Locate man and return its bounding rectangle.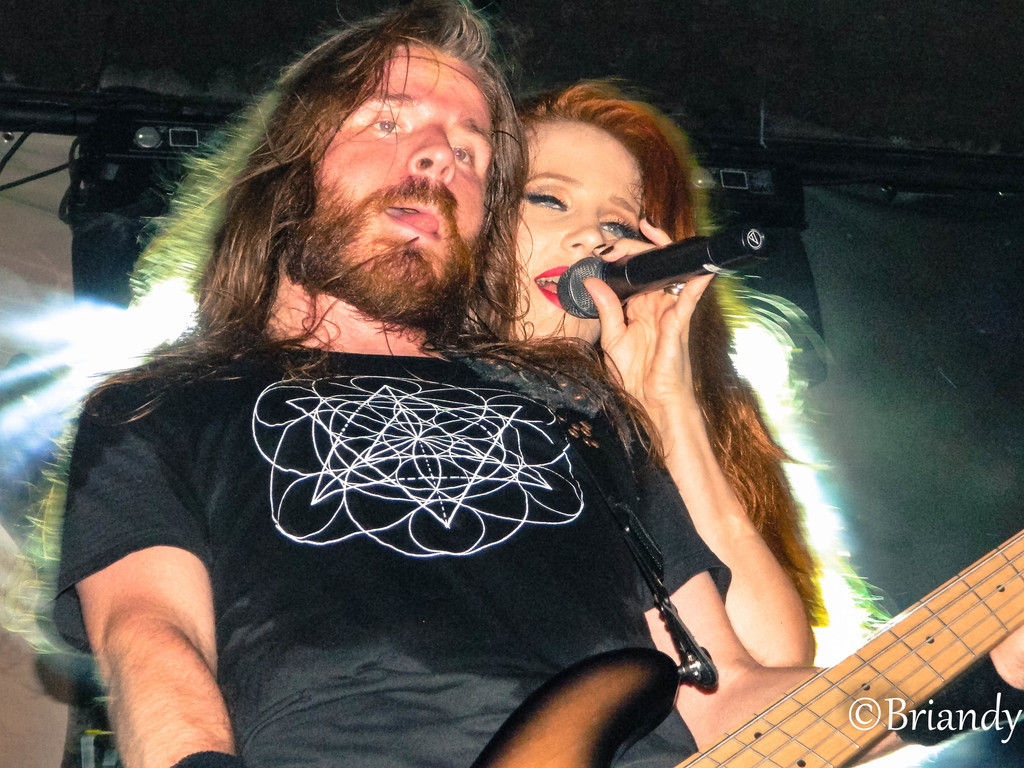
locate(51, 0, 1023, 767).
